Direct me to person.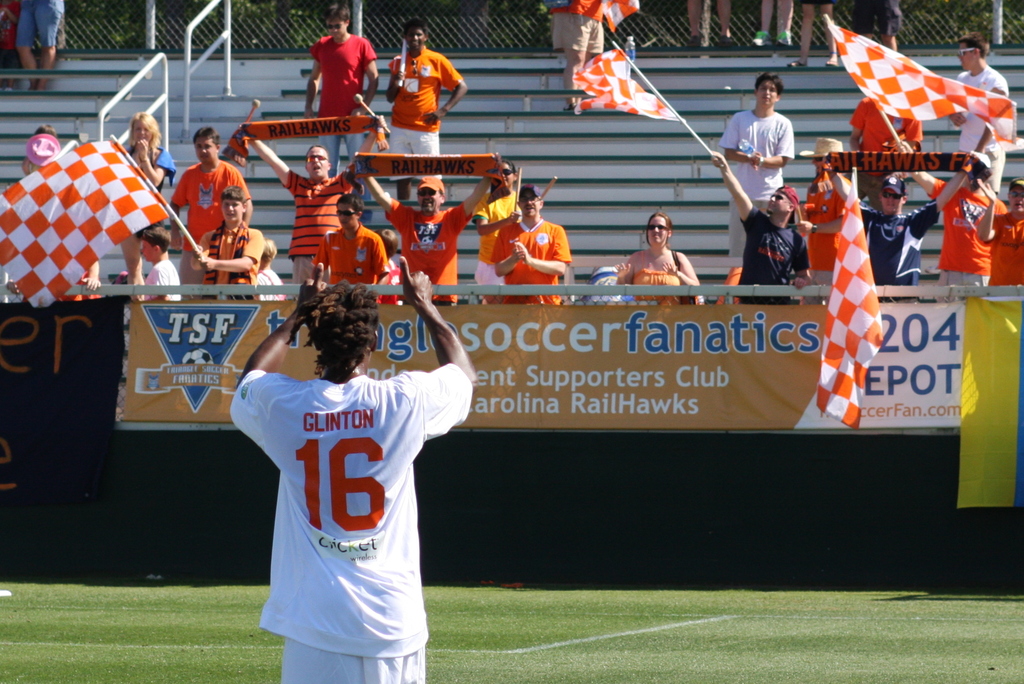
Direction: {"x1": 0, "y1": 0, "x2": 16, "y2": 61}.
